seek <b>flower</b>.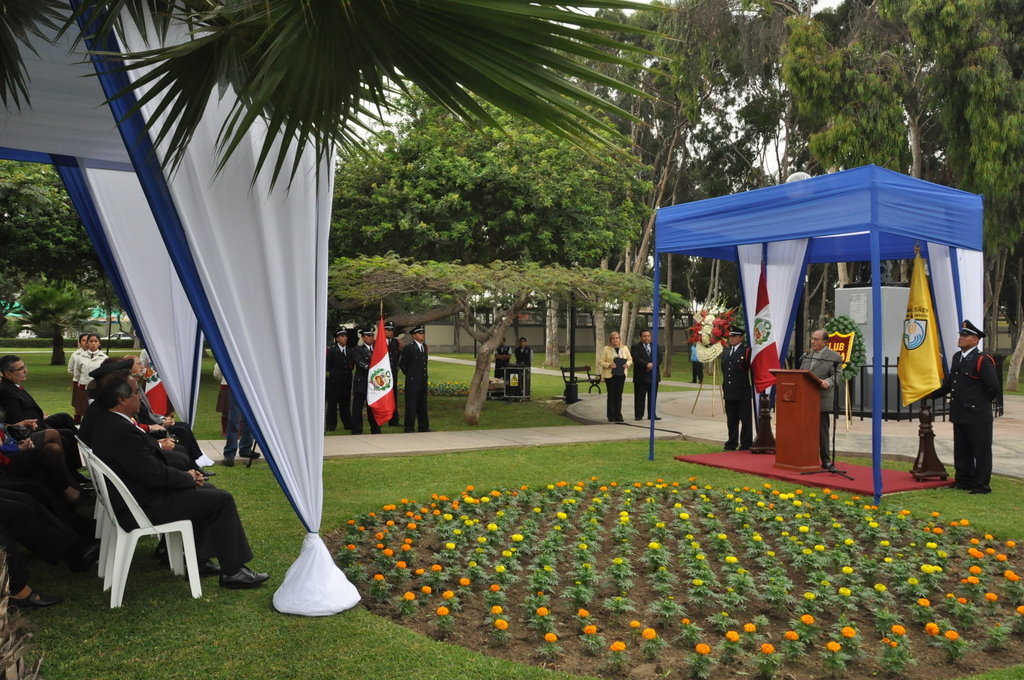
(929, 511, 940, 521).
